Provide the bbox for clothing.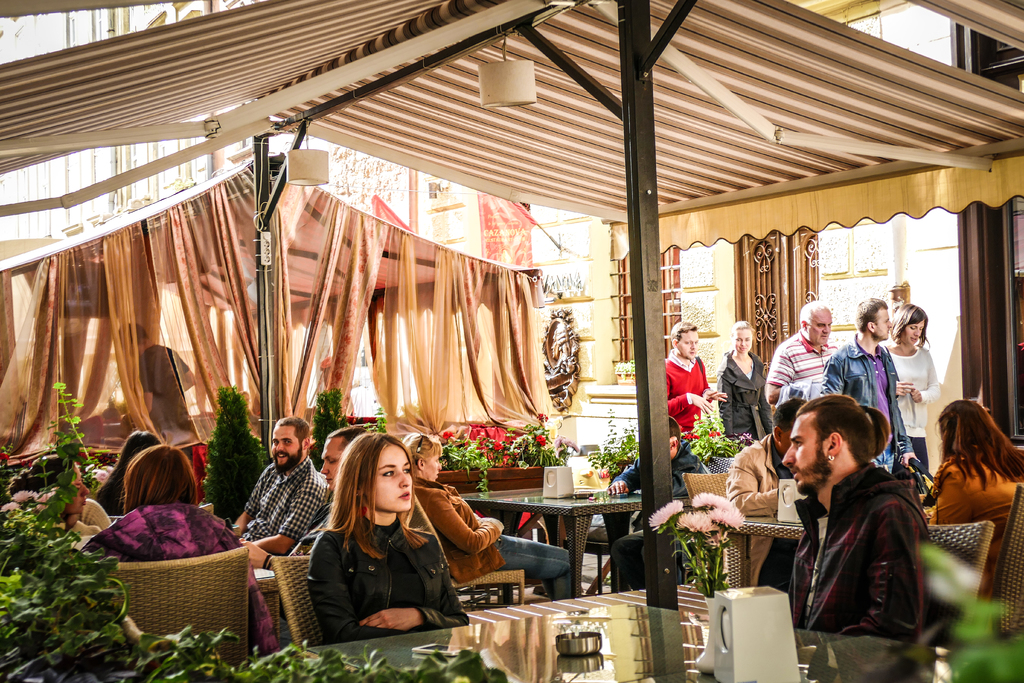
(x1=821, y1=341, x2=915, y2=480).
